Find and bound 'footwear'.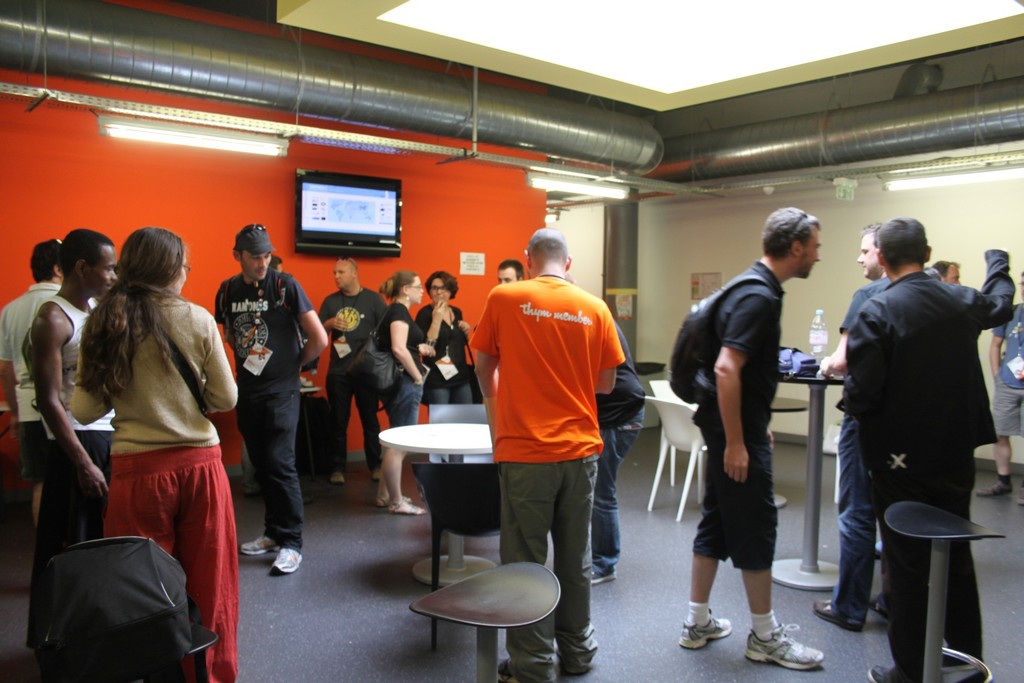
Bound: locate(272, 546, 302, 575).
